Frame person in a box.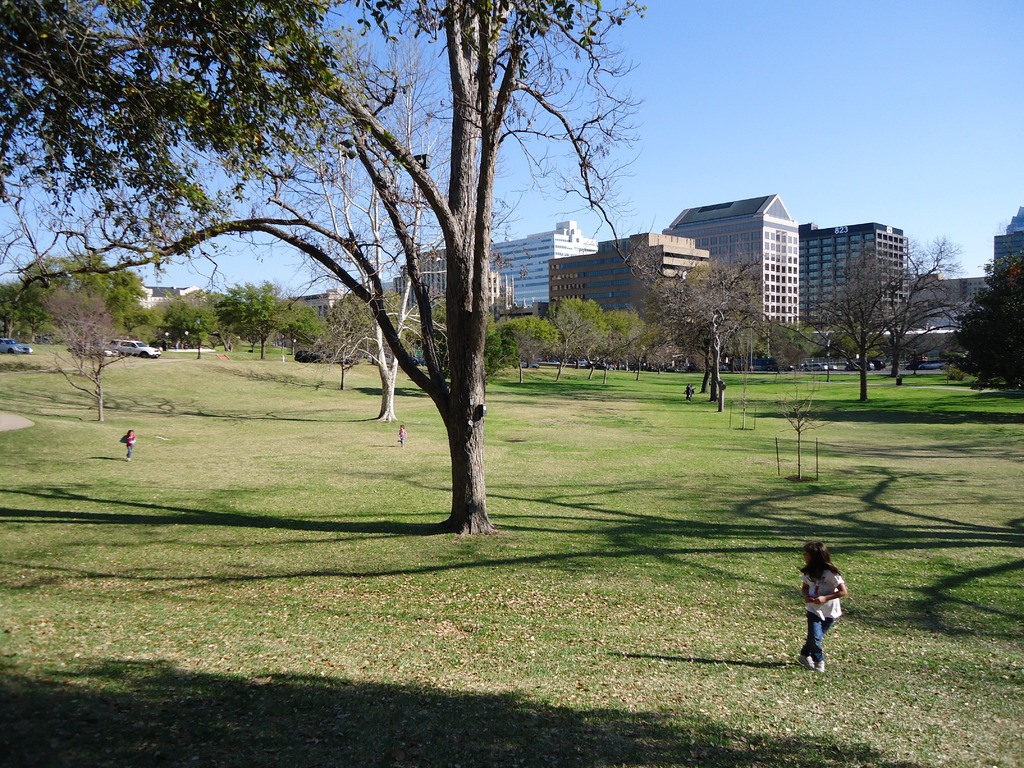
crop(794, 537, 854, 672).
